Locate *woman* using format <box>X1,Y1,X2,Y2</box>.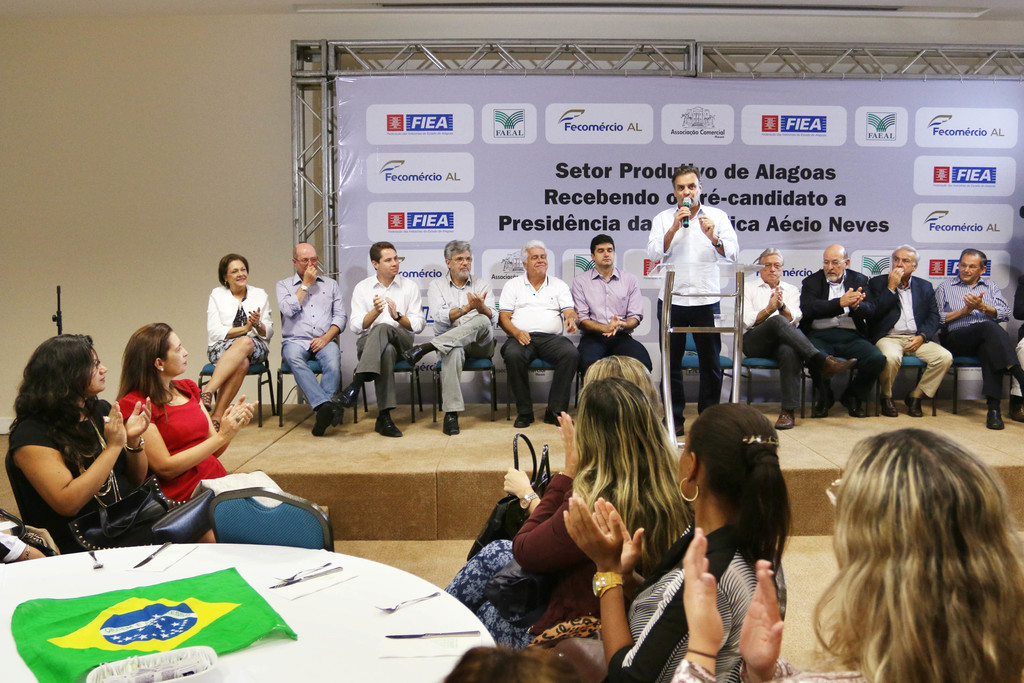
<box>505,356,662,511</box>.
